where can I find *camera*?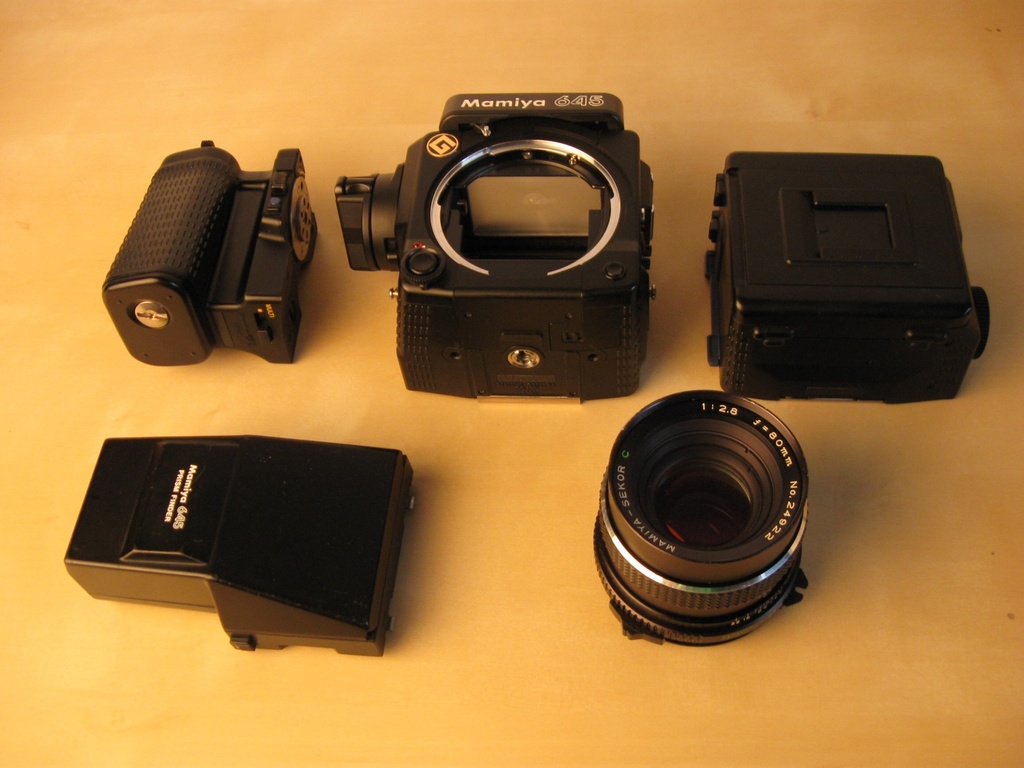
You can find it at <box>330,92,657,400</box>.
